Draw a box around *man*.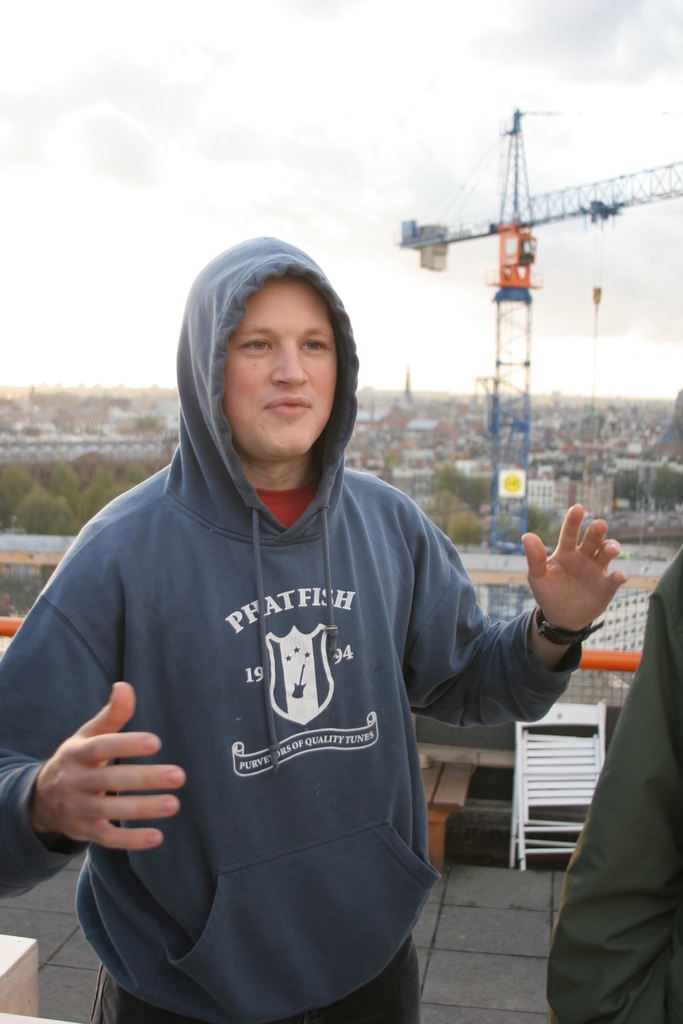
region(24, 203, 588, 1014).
